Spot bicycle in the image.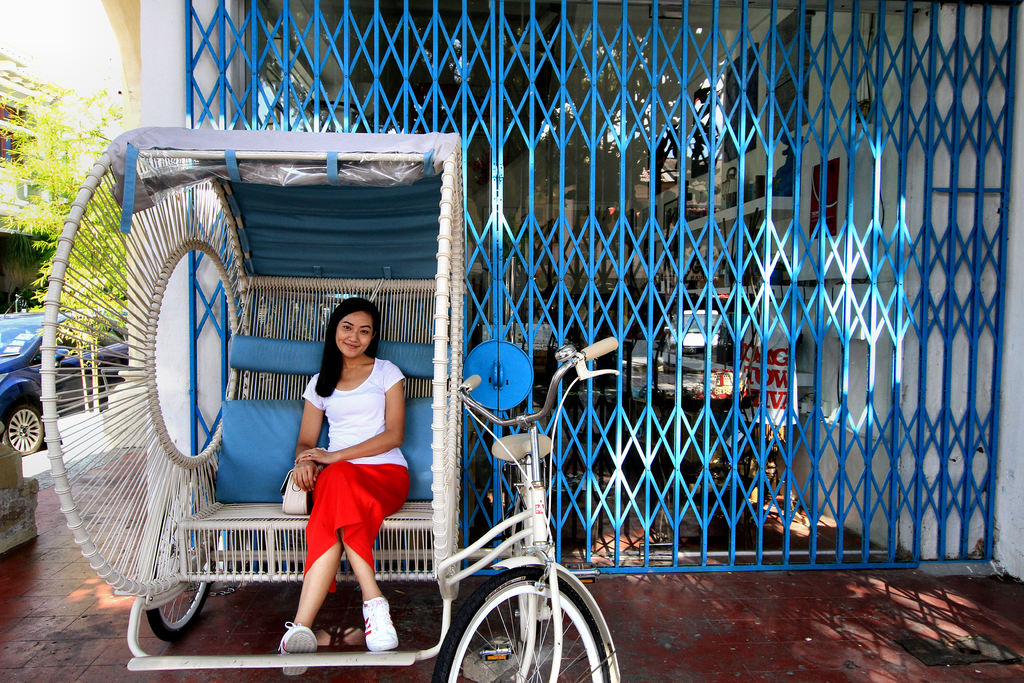
bicycle found at <bbox>440, 409, 611, 680</bbox>.
